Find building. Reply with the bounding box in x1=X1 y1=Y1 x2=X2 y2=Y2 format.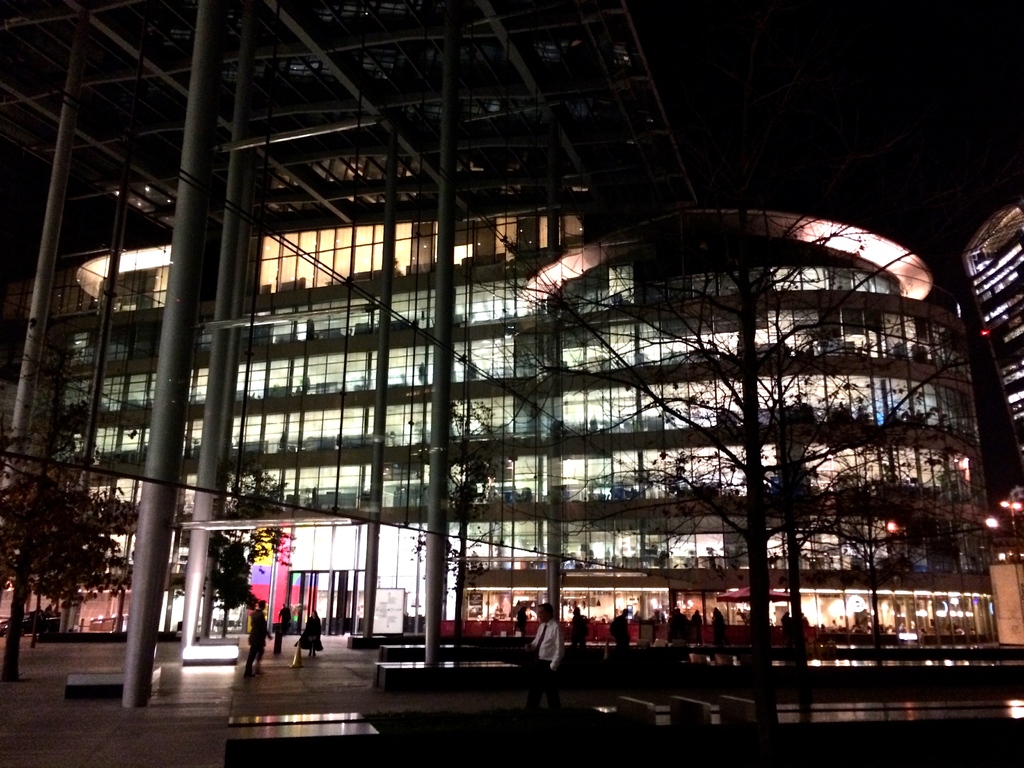
x1=958 y1=191 x2=1023 y2=449.
